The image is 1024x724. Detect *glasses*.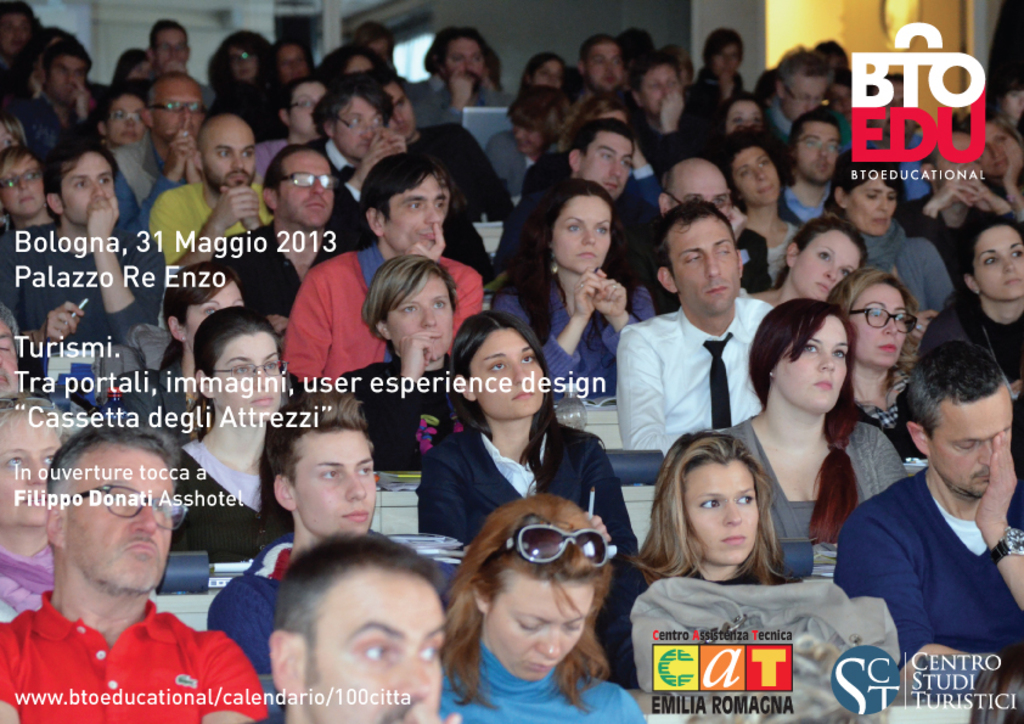
Detection: <box>844,302,919,333</box>.
